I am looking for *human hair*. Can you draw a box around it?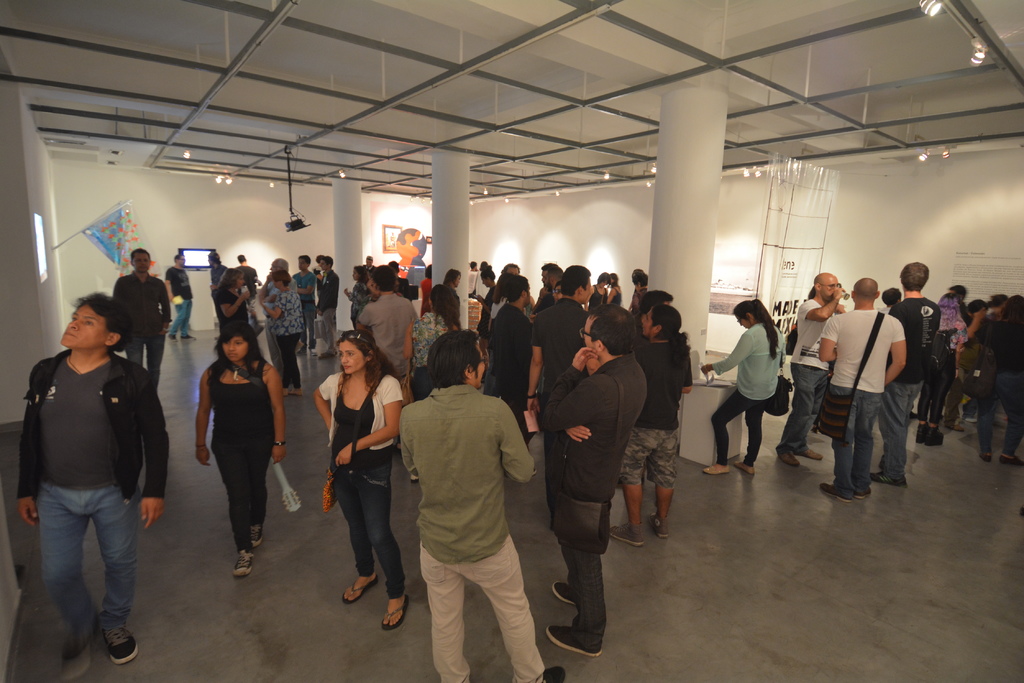
Sure, the bounding box is 298, 253, 311, 267.
